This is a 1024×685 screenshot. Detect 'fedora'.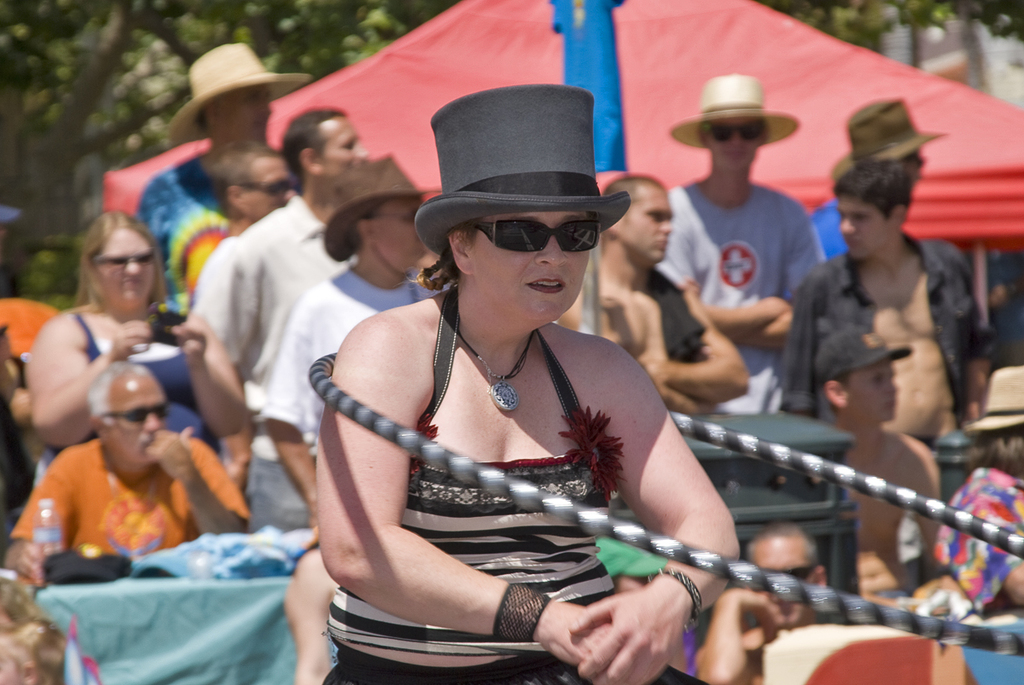
<bbox>170, 40, 313, 138</bbox>.
